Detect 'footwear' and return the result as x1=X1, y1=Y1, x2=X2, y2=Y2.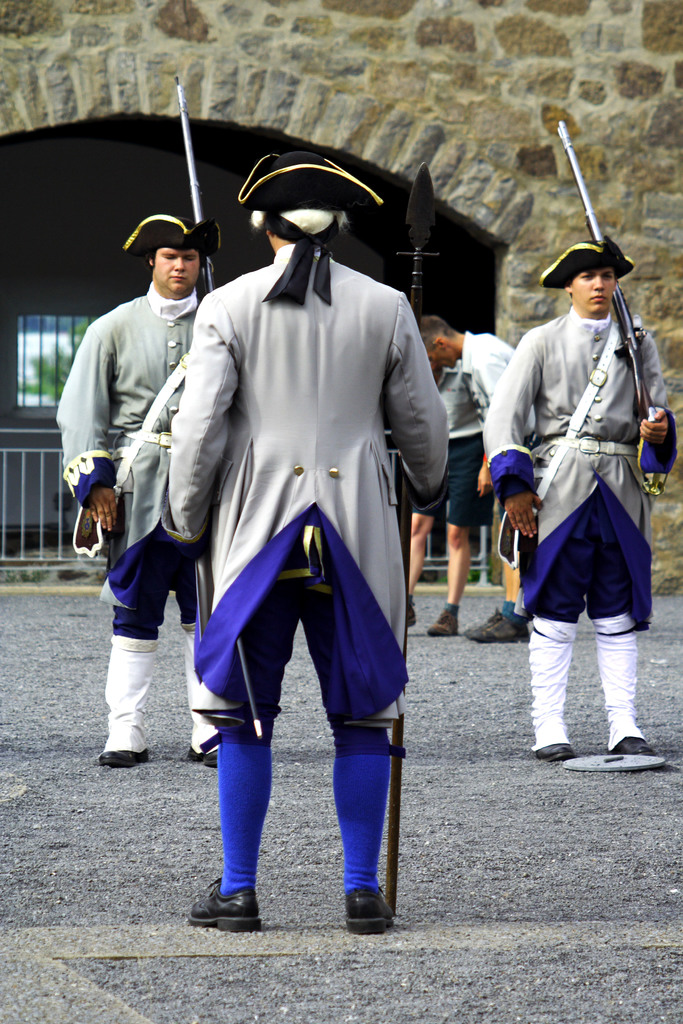
x1=463, y1=597, x2=504, y2=634.
